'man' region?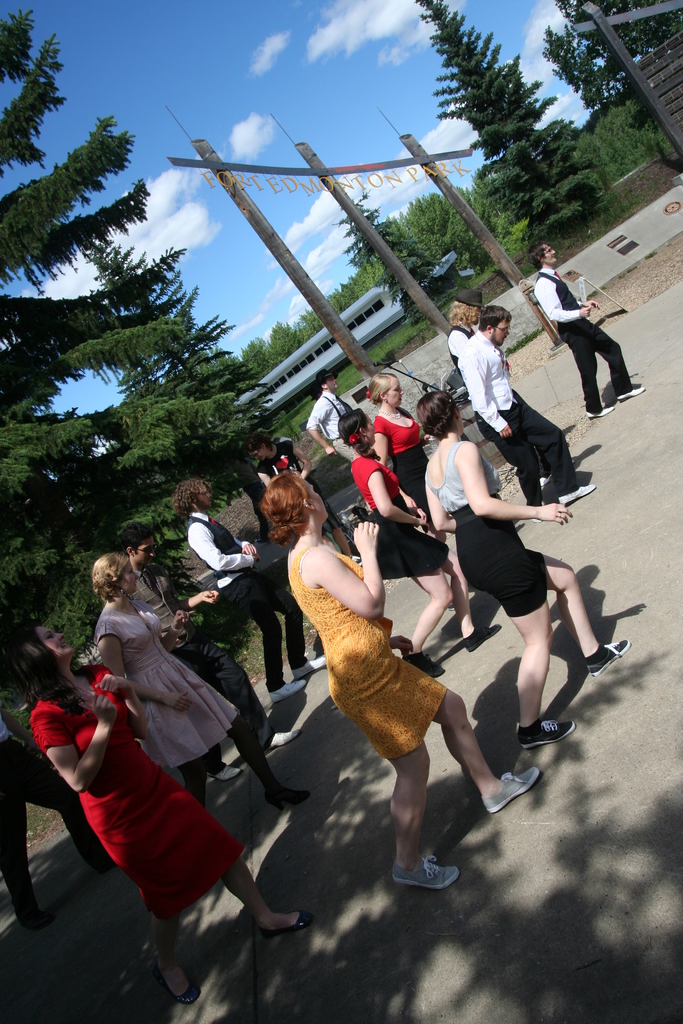
472,304,598,527
